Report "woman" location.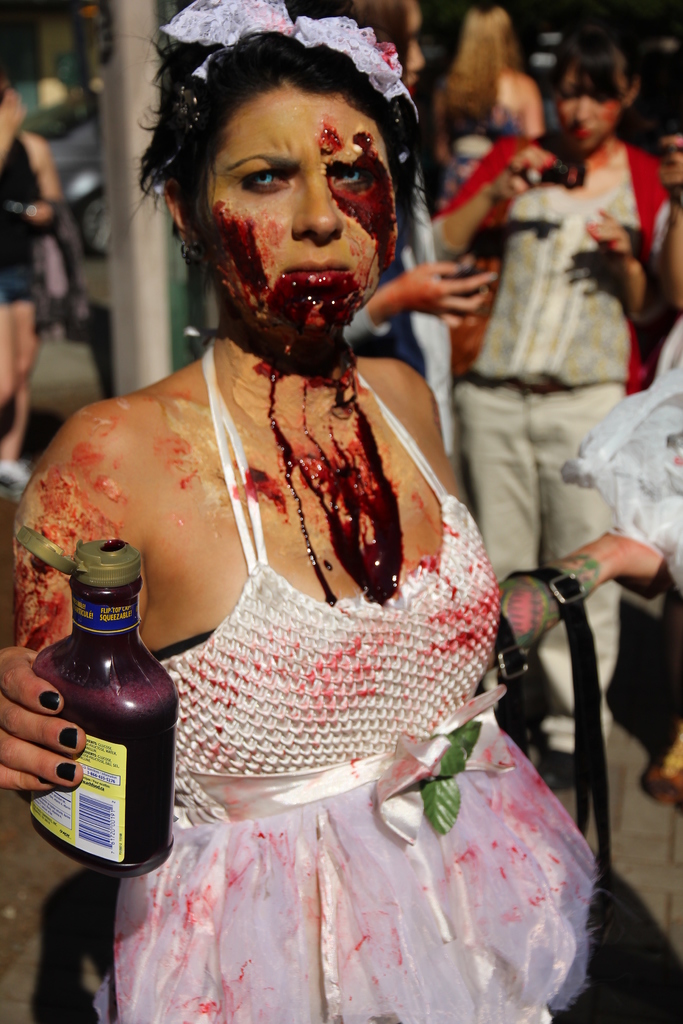
Report: l=429, t=22, r=673, b=784.
